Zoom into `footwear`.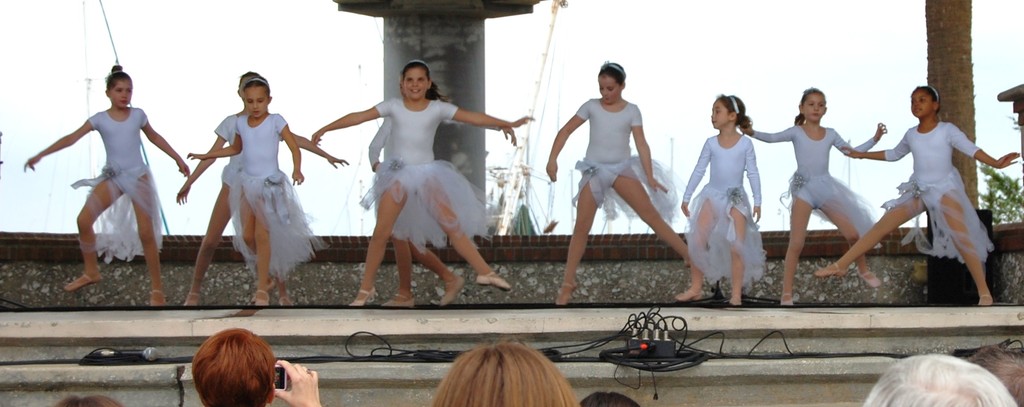
Zoom target: 778:290:796:306.
